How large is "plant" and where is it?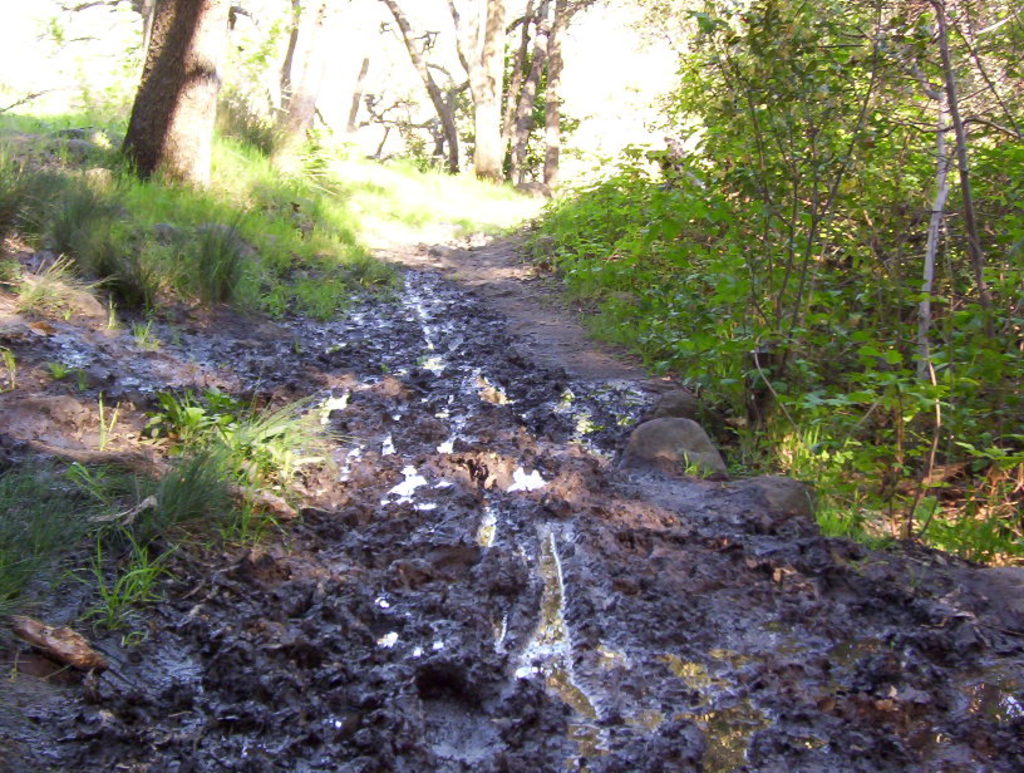
Bounding box: locate(0, 345, 16, 389).
